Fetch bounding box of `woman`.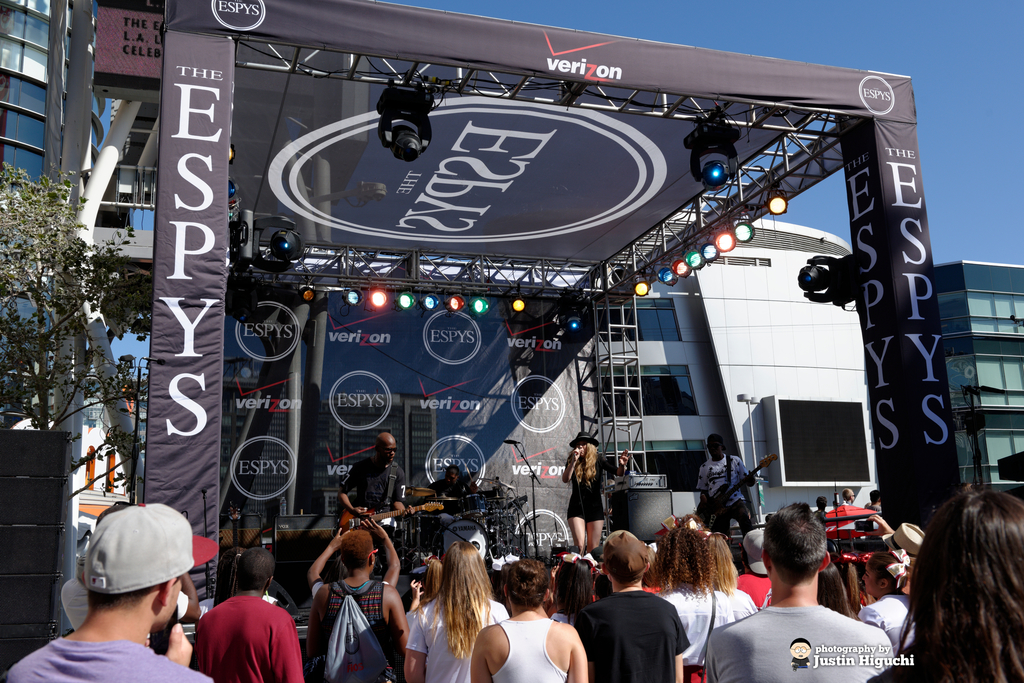
Bbox: 867 481 1023 682.
